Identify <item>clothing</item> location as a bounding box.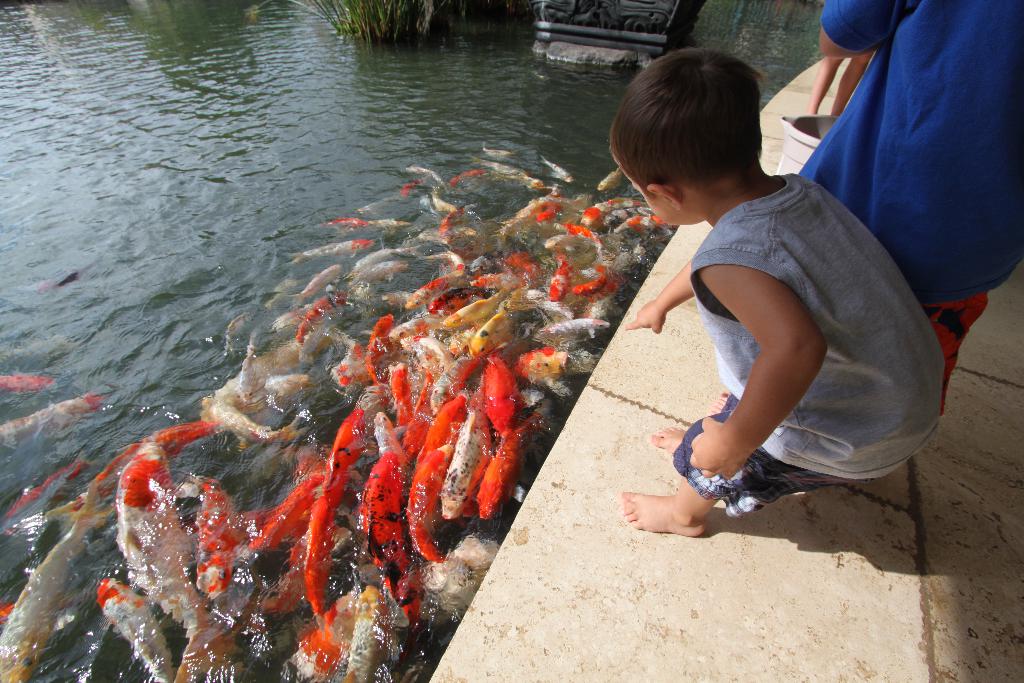
bbox=(667, 158, 942, 527).
